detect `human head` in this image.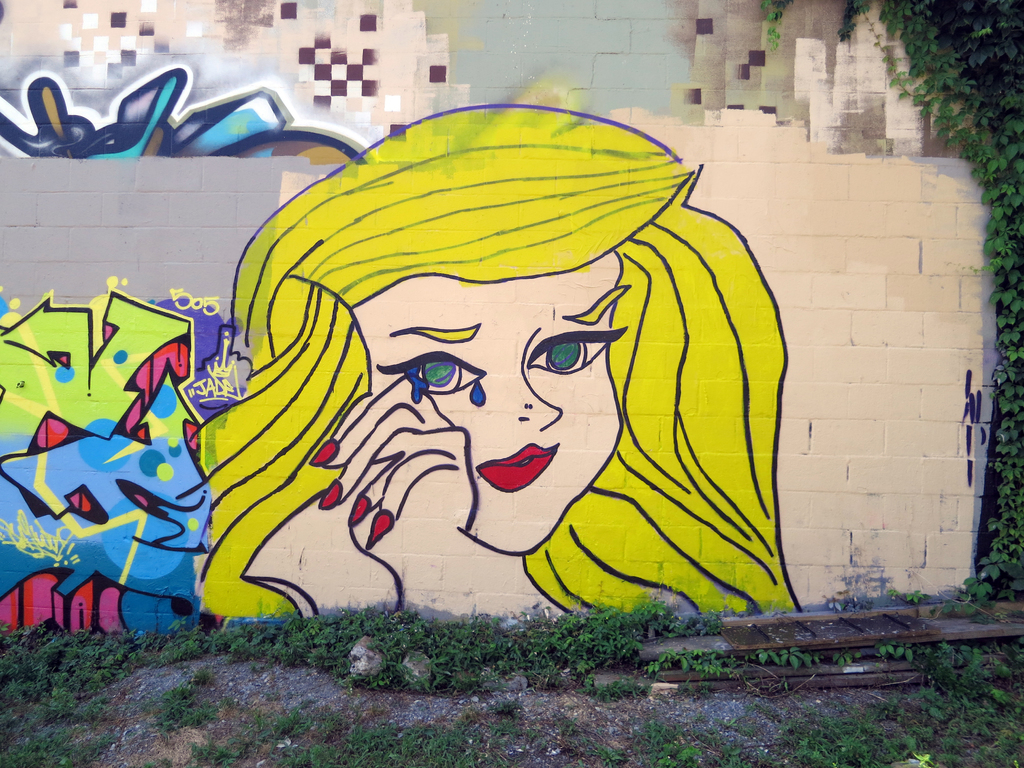
Detection: [x1=298, y1=202, x2=715, y2=604].
